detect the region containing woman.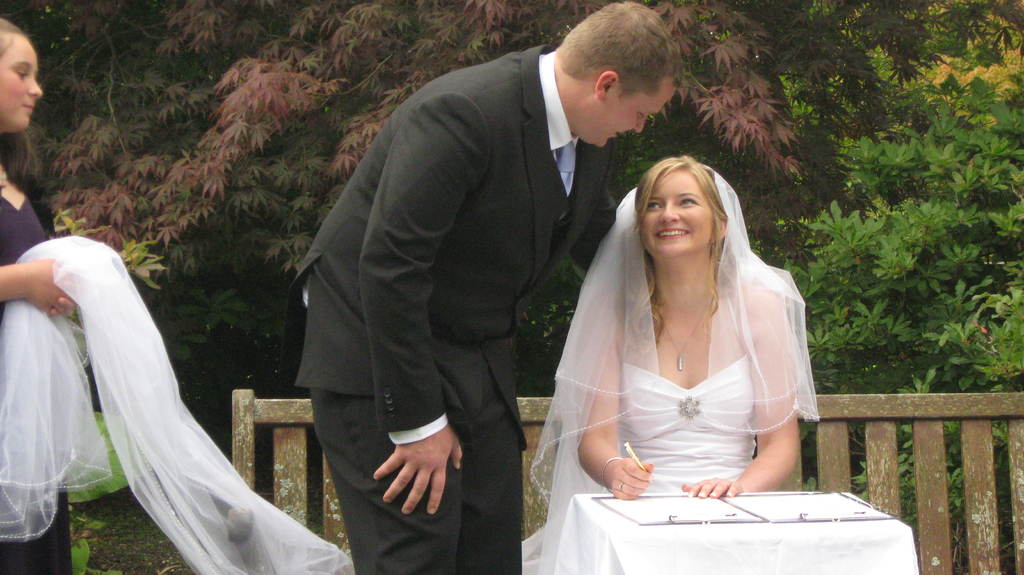
rect(528, 163, 831, 517).
